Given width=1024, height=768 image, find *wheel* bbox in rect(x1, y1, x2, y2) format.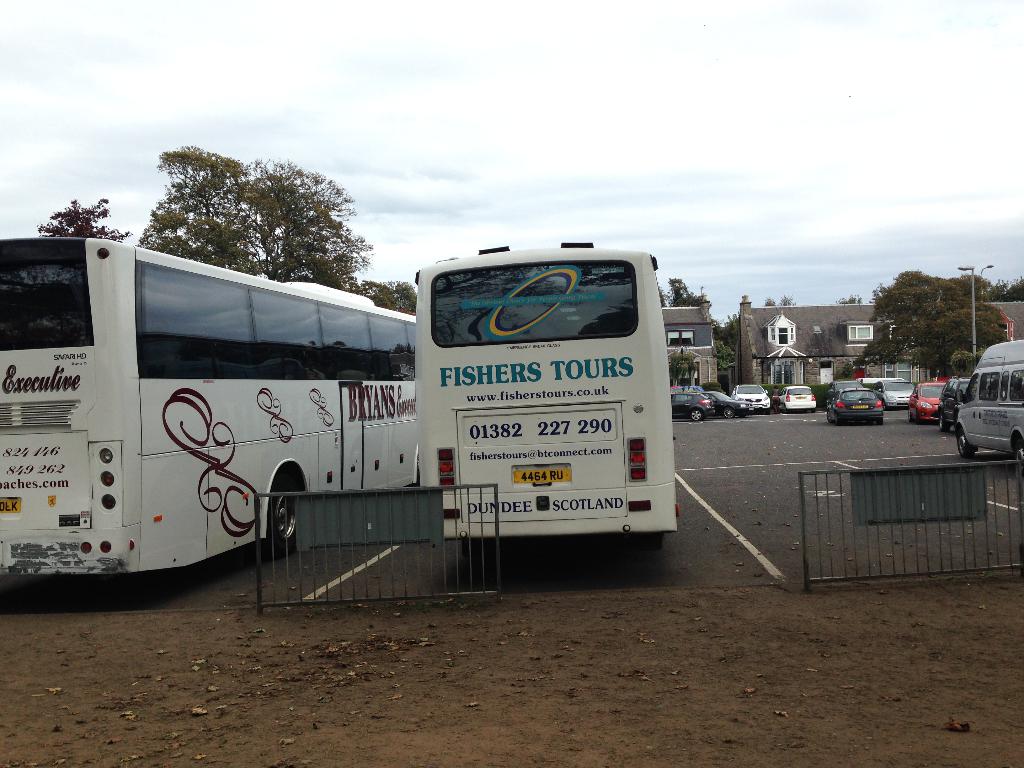
rect(808, 410, 817, 417).
